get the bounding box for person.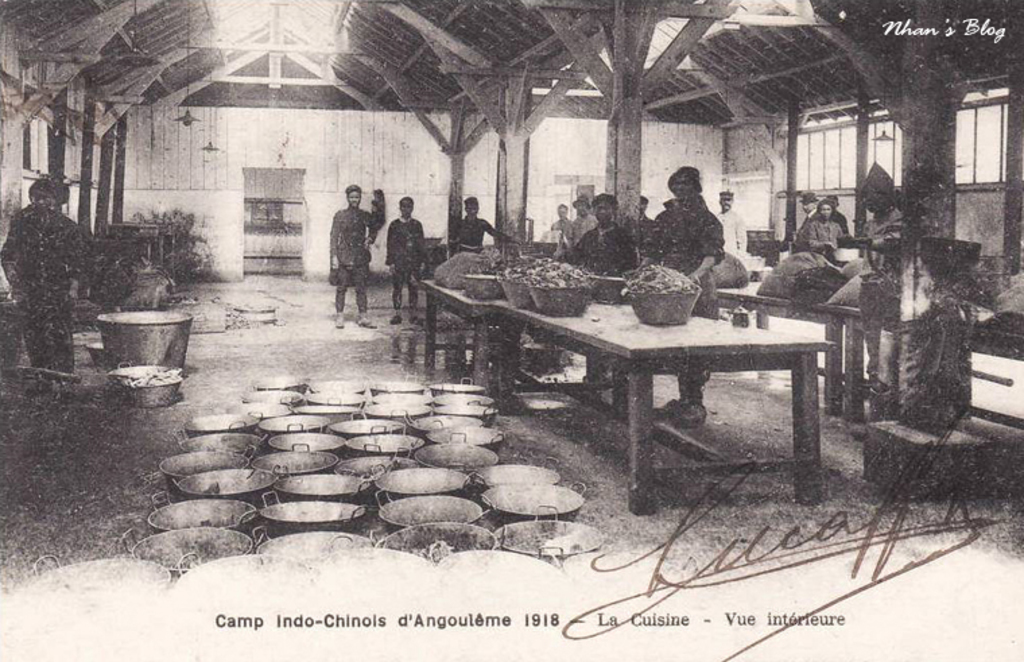
left=822, top=197, right=854, bottom=237.
